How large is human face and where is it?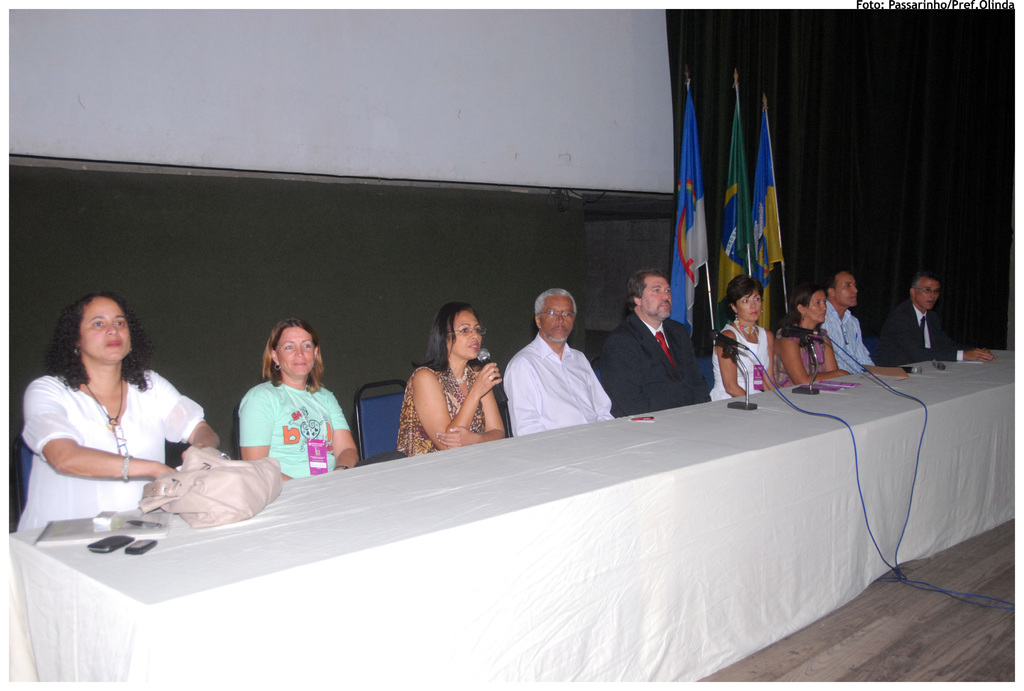
Bounding box: <region>806, 292, 827, 322</region>.
